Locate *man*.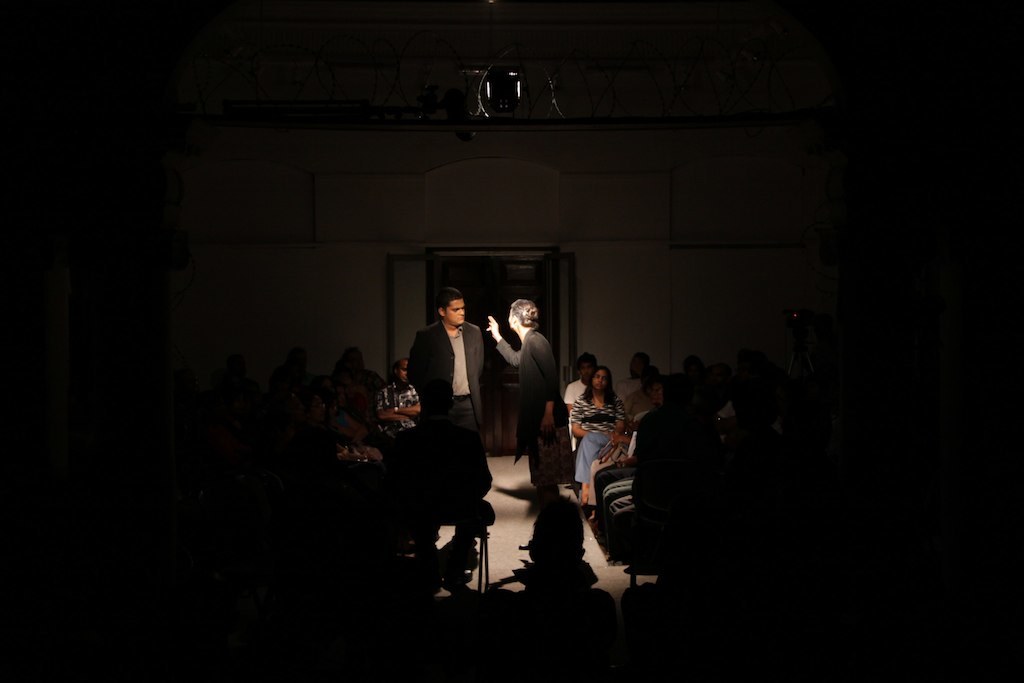
Bounding box: (left=478, top=291, right=563, bottom=494).
